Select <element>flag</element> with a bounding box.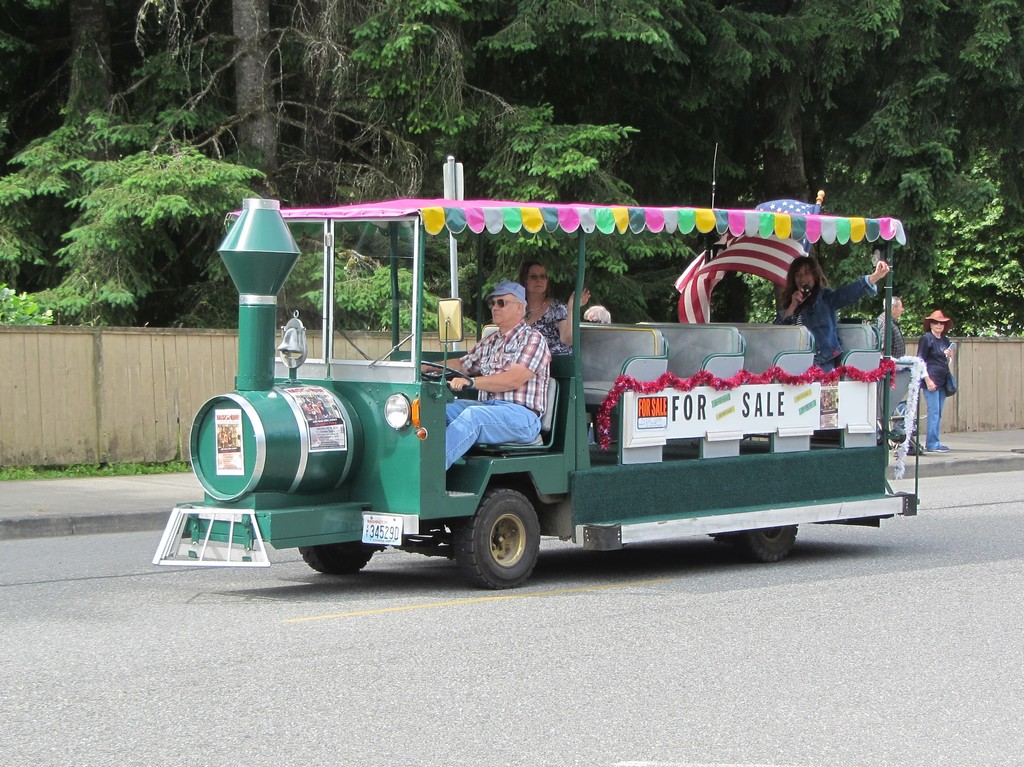
[670,192,824,329].
